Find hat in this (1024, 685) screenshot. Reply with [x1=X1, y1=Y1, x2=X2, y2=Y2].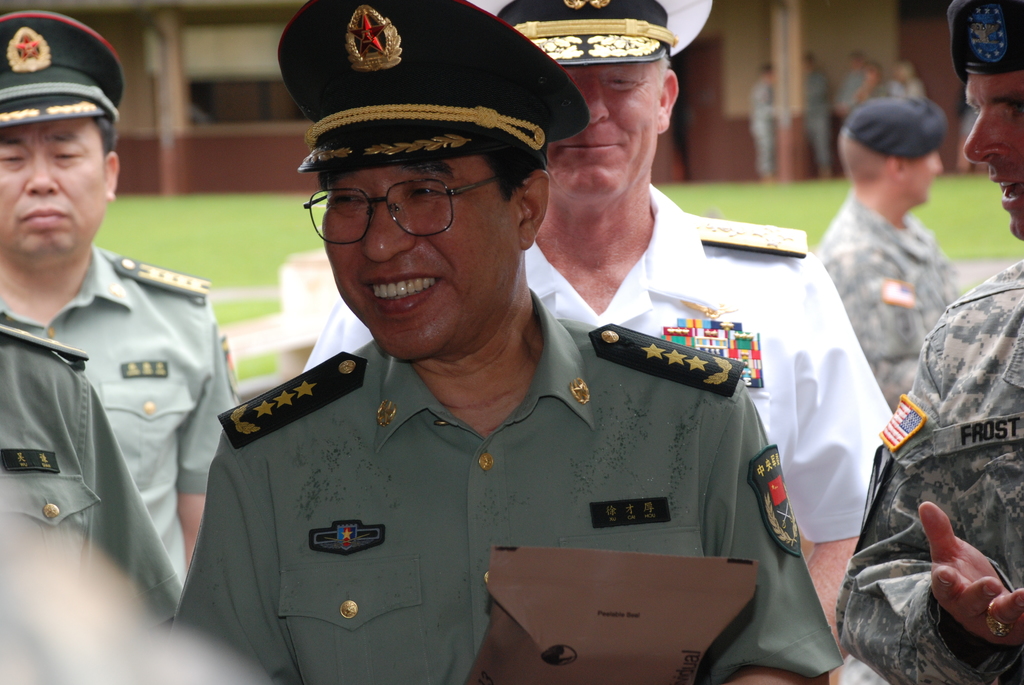
[x1=476, y1=0, x2=715, y2=67].
